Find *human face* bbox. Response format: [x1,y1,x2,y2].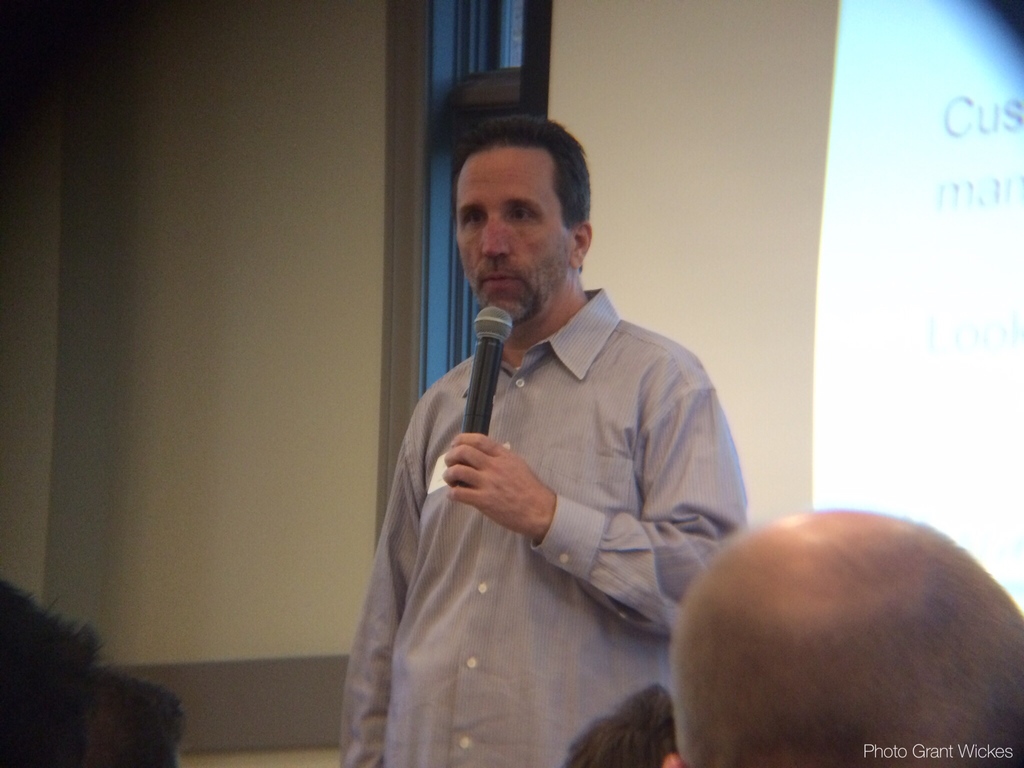
[454,152,572,327].
